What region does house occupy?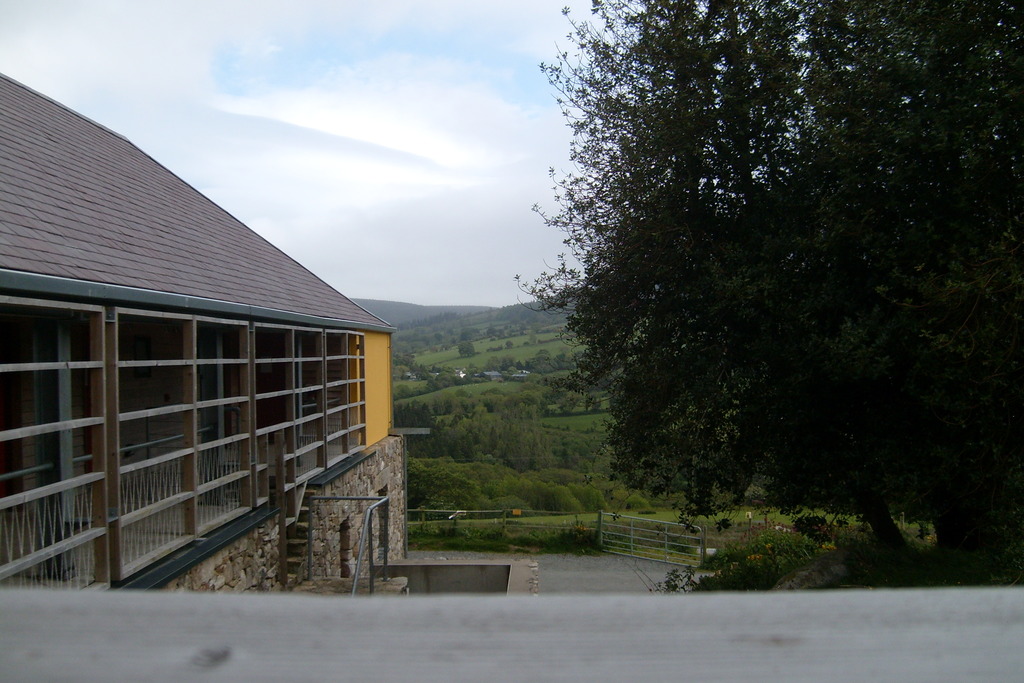
[x1=388, y1=360, x2=474, y2=383].
